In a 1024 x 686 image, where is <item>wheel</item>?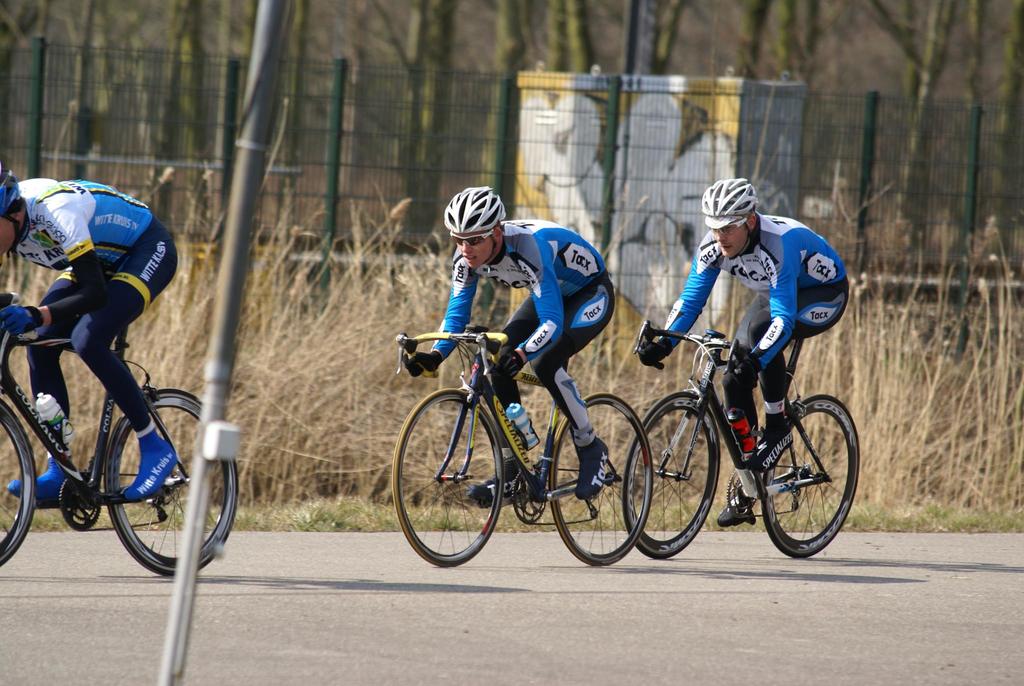
(left=762, top=395, right=854, bottom=553).
